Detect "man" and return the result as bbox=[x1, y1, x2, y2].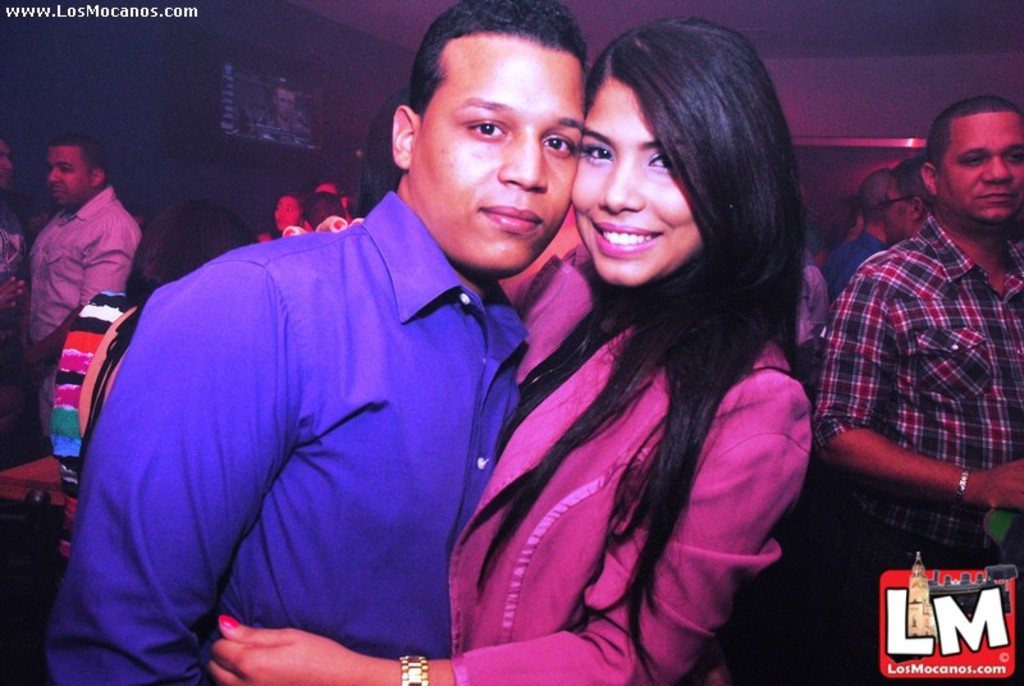
bbox=[17, 134, 142, 451].
